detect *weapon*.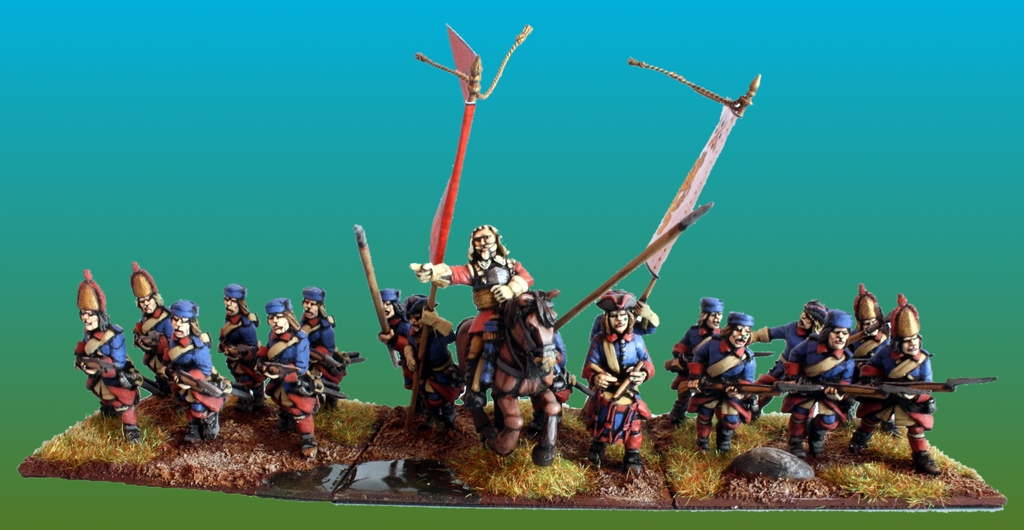
Detected at {"x1": 882, "y1": 376, "x2": 999, "y2": 396}.
